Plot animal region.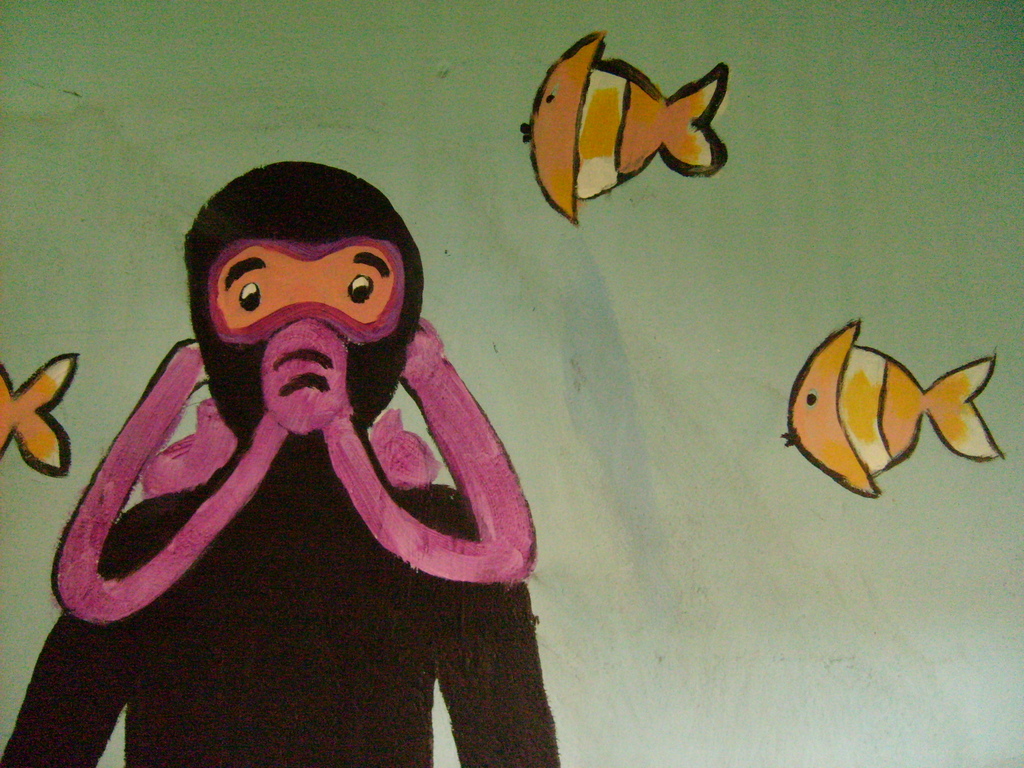
Plotted at (x1=0, y1=351, x2=77, y2=479).
